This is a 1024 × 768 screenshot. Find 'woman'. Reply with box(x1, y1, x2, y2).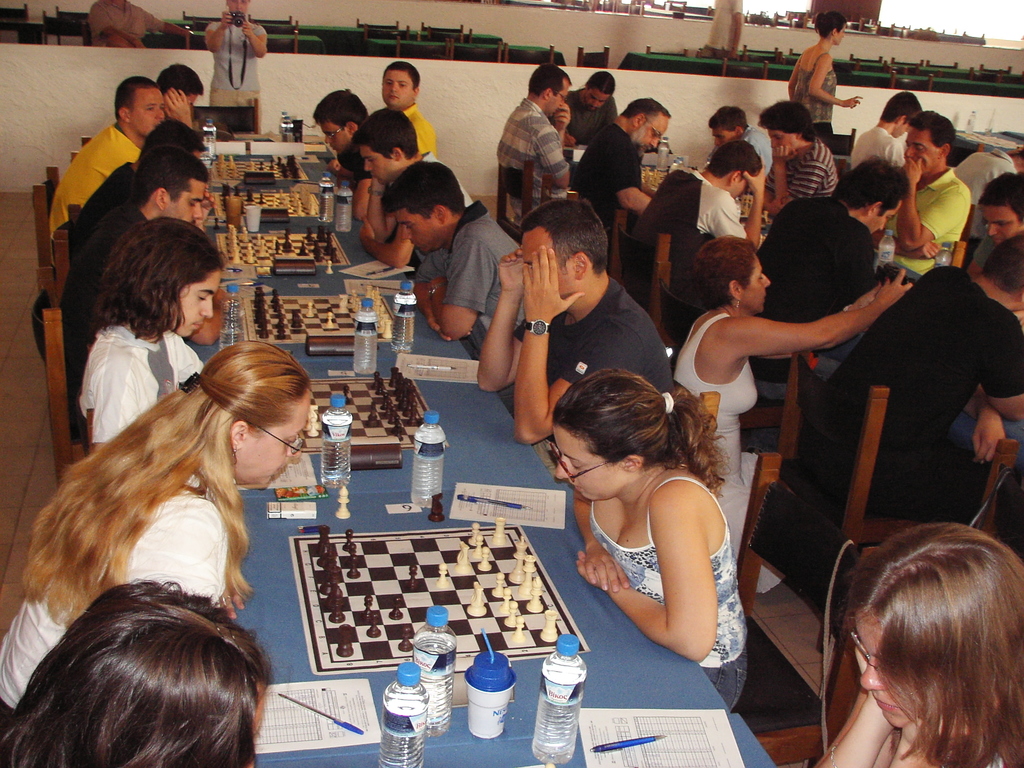
box(537, 358, 755, 715).
